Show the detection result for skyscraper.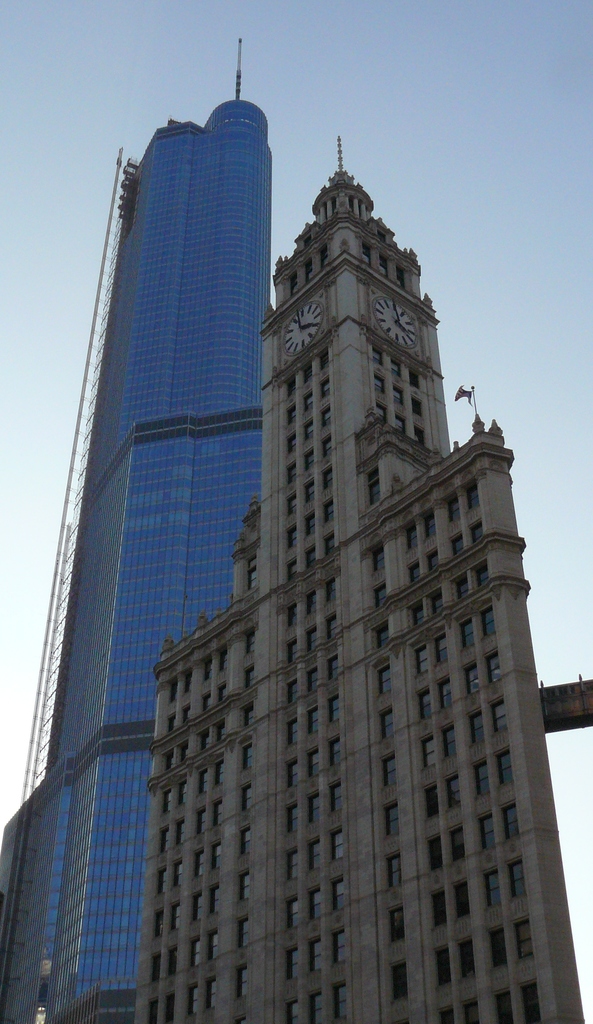
box(24, 42, 348, 979).
